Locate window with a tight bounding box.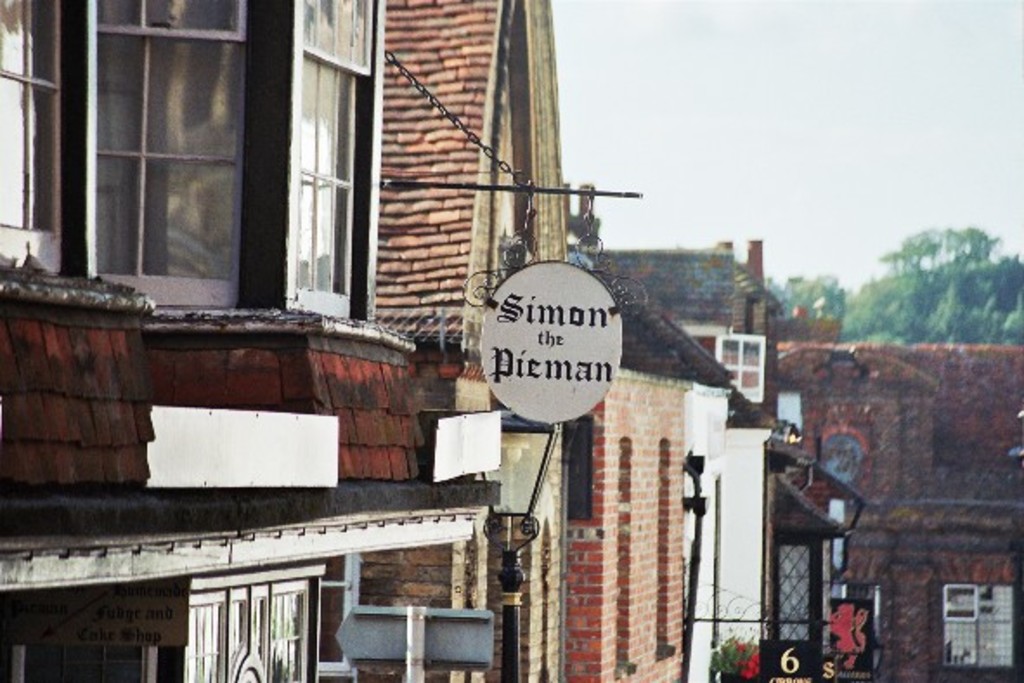
[936,584,1017,674].
